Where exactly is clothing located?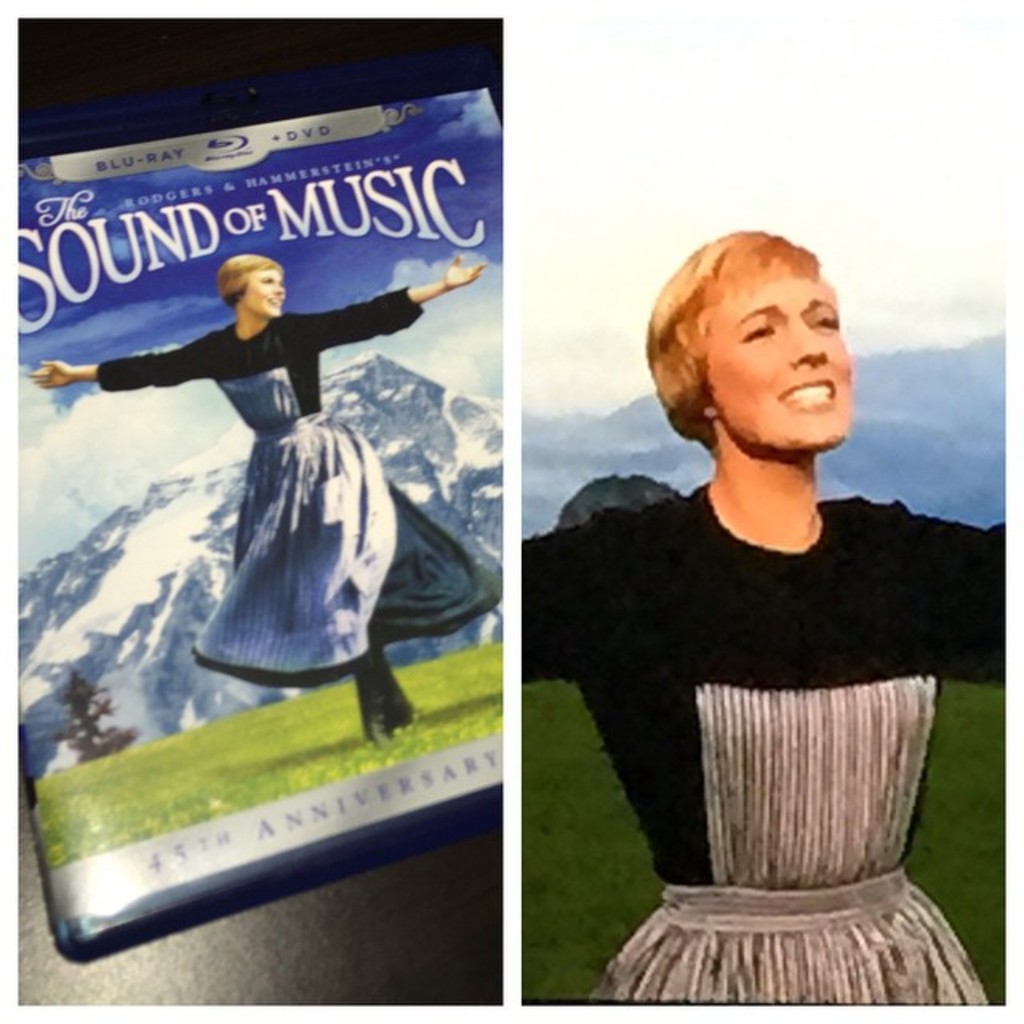
Its bounding box is 549 408 970 944.
